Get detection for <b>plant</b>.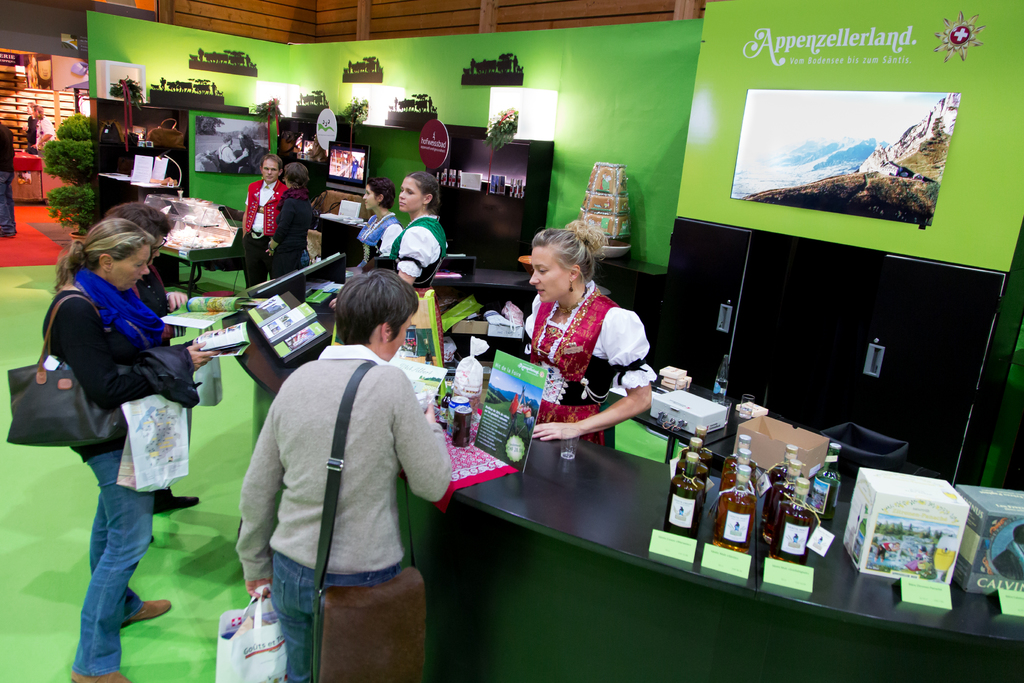
Detection: <box>483,106,521,152</box>.
